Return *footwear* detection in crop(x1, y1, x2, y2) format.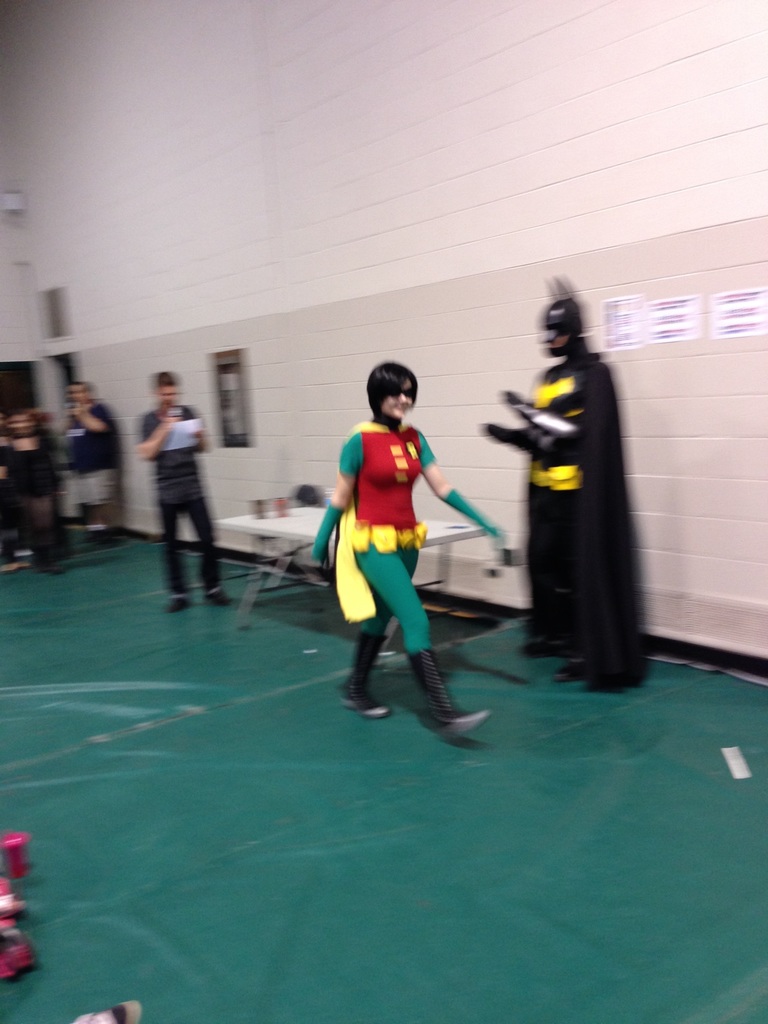
crop(406, 643, 497, 742).
